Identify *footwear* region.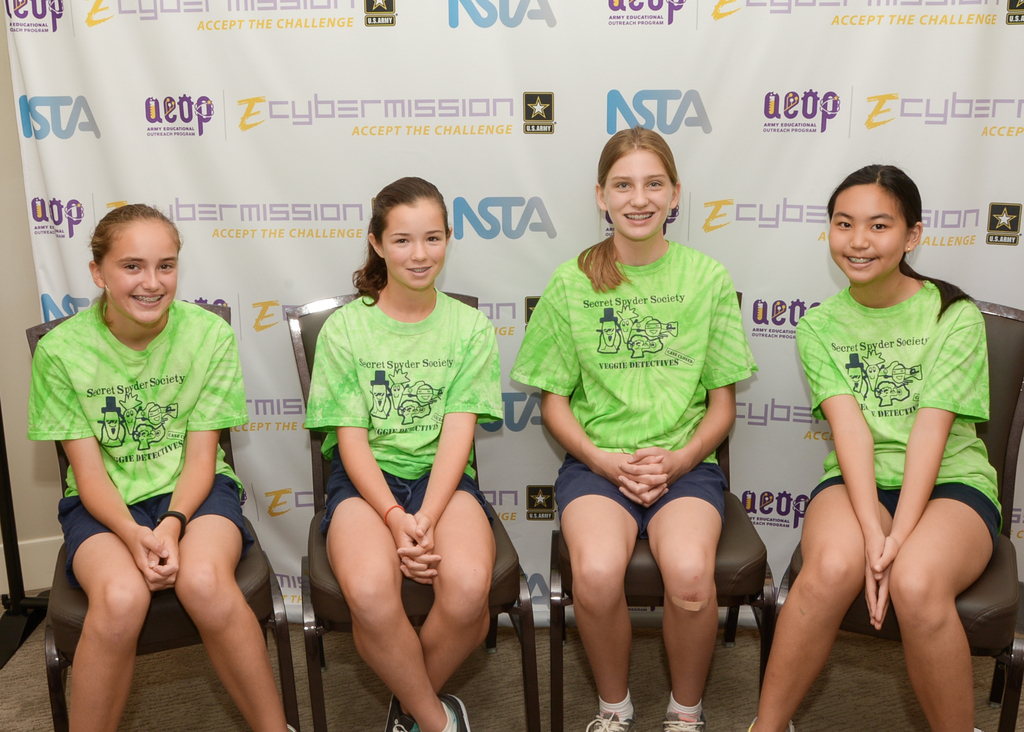
Region: region(660, 713, 705, 731).
